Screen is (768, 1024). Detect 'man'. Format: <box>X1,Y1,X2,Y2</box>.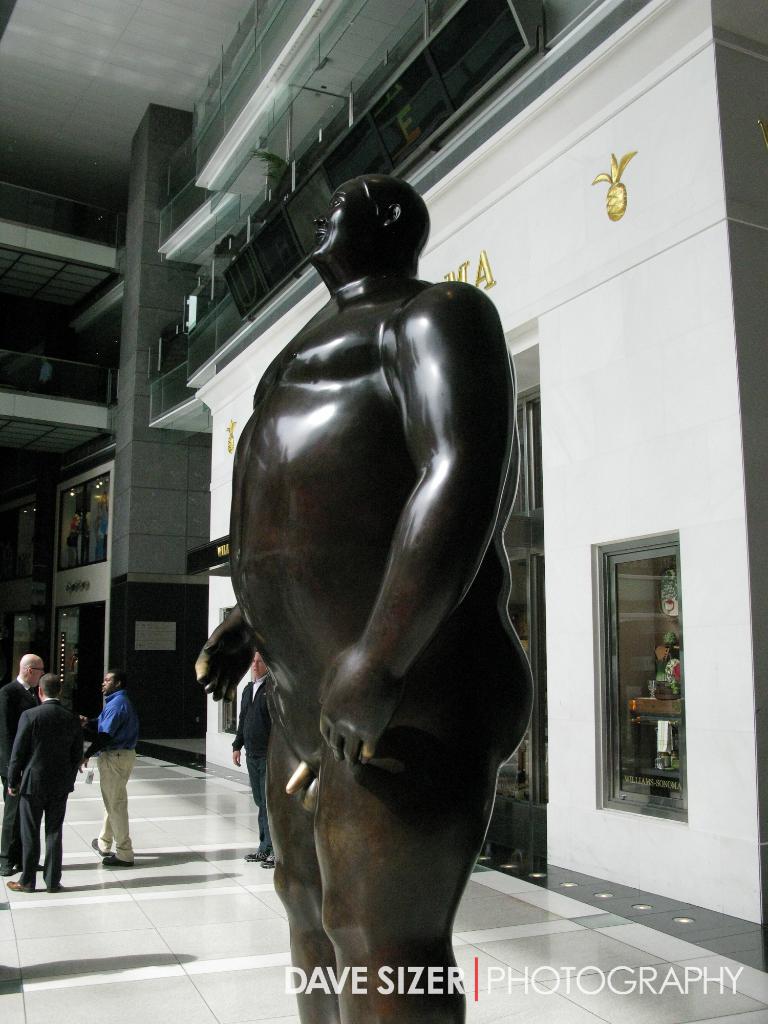
<box>195,170,537,1023</box>.
